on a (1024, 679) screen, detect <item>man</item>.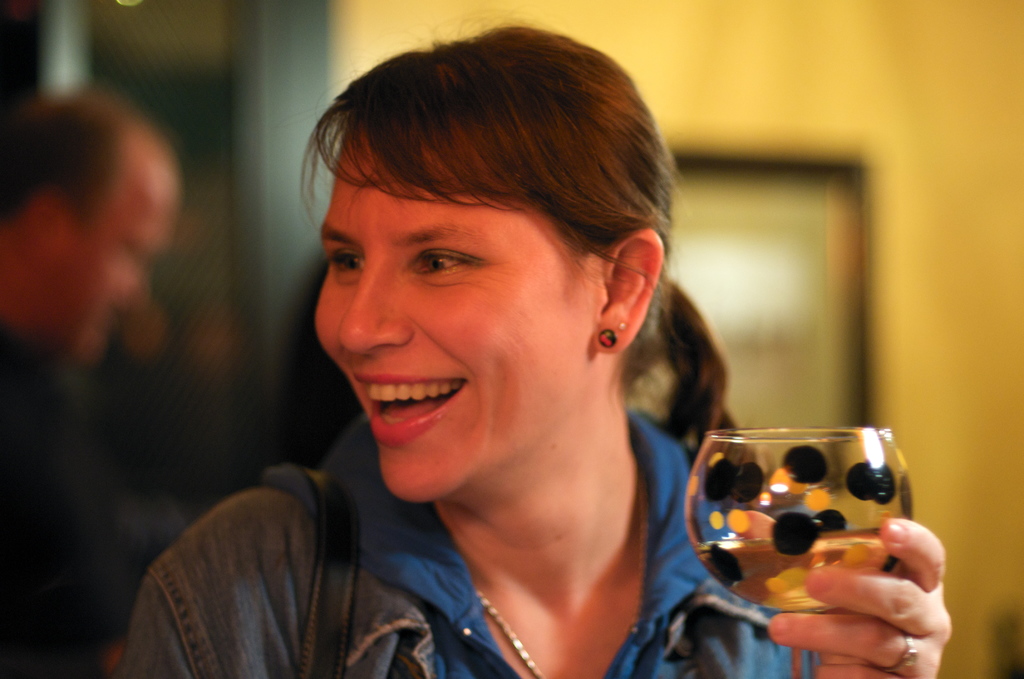
box(0, 85, 186, 678).
